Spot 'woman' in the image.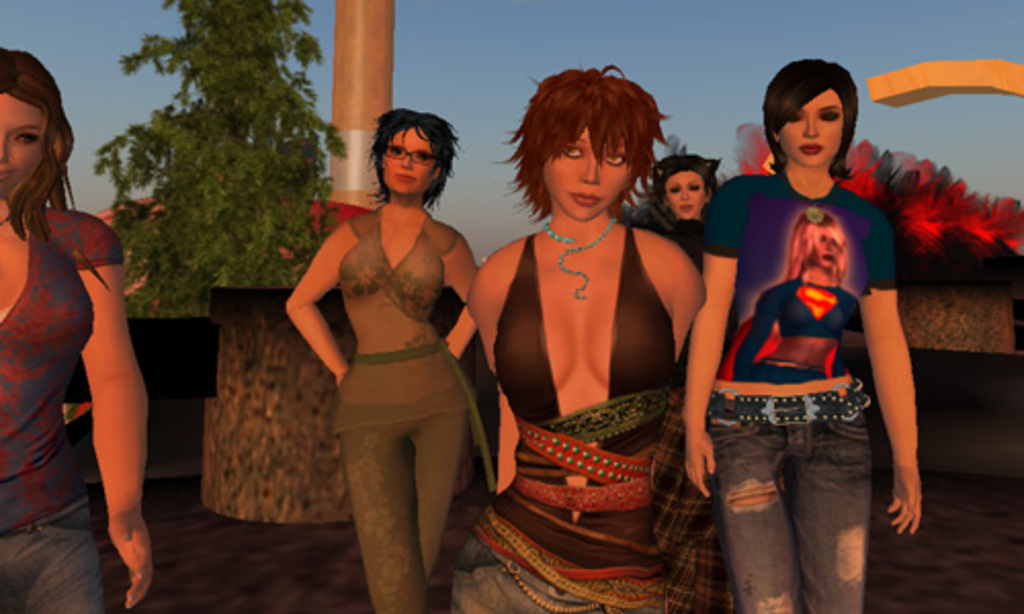
'woman' found at locate(717, 203, 870, 387).
